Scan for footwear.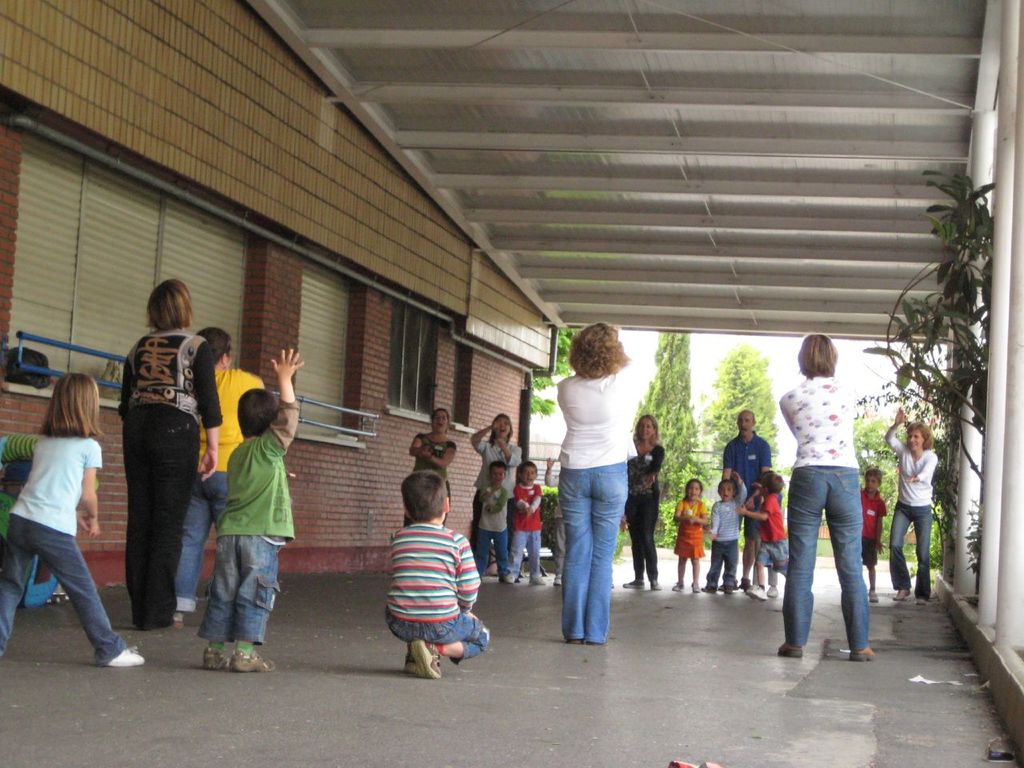
Scan result: 742:578:748:587.
